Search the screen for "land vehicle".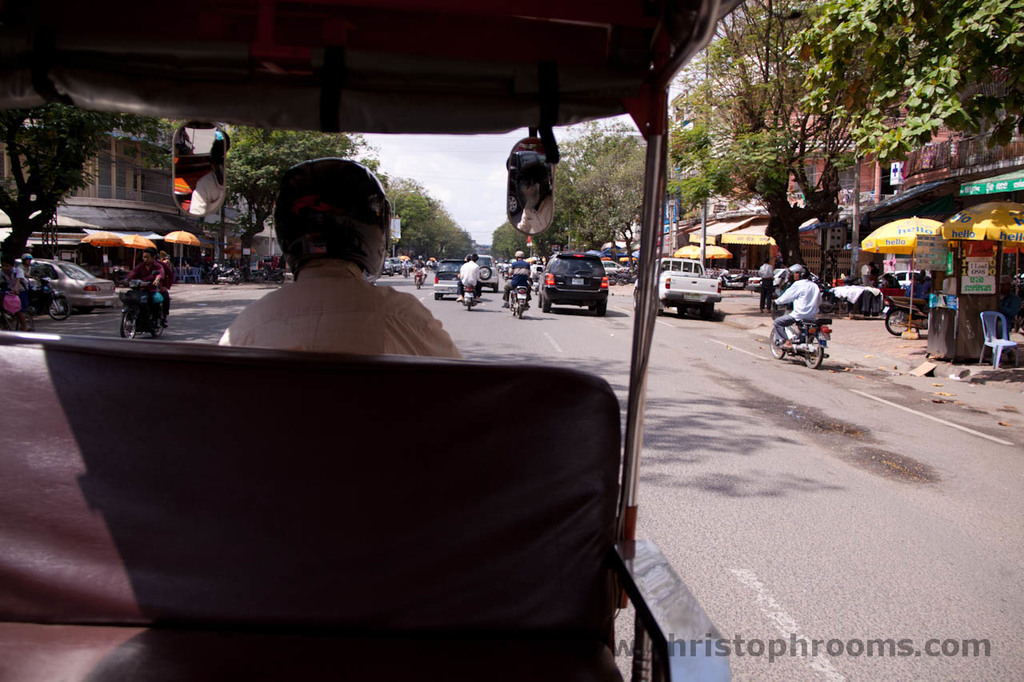
Found at Rect(256, 267, 285, 287).
